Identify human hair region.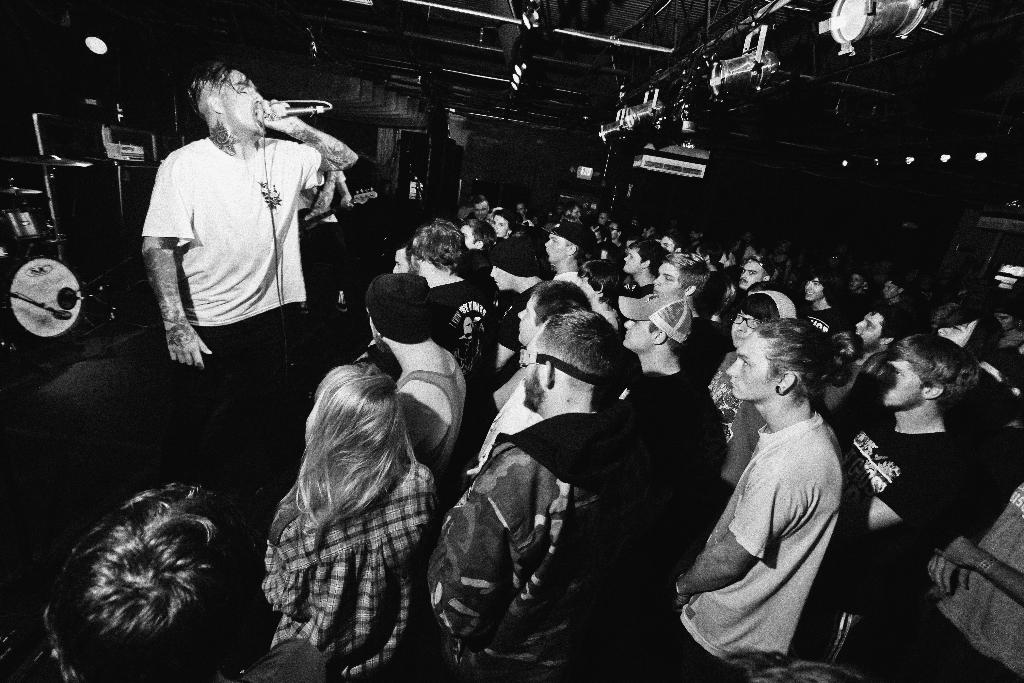
Region: select_region(626, 237, 666, 279).
